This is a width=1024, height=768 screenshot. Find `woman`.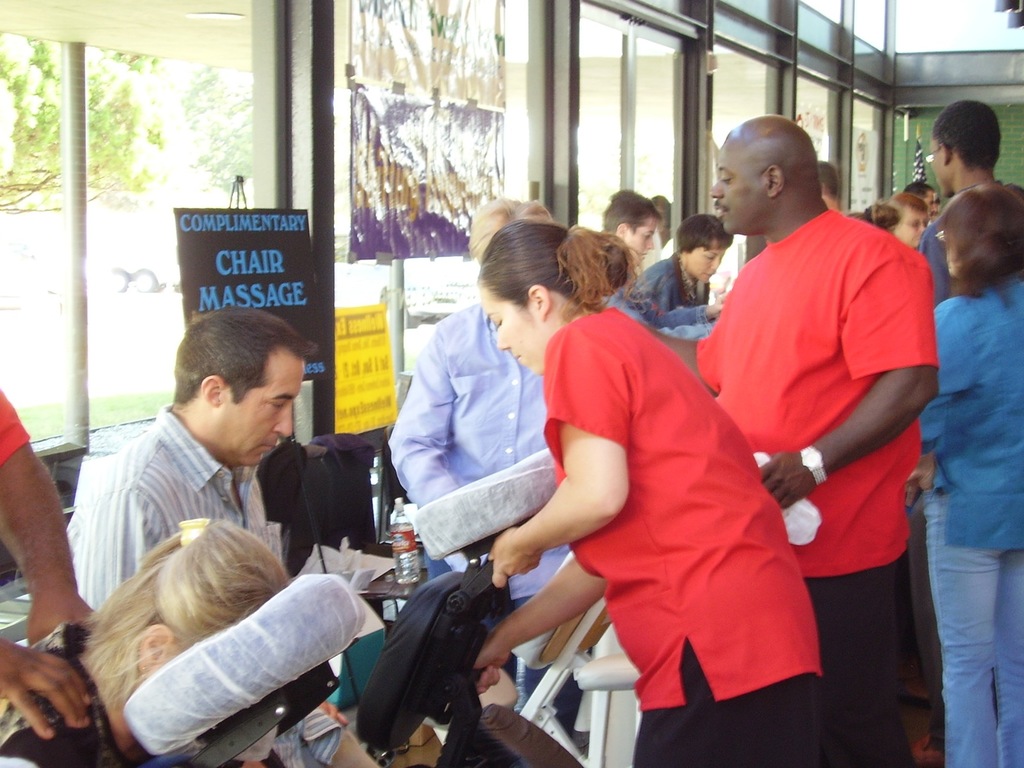
Bounding box: (x1=629, y1=213, x2=737, y2=322).
